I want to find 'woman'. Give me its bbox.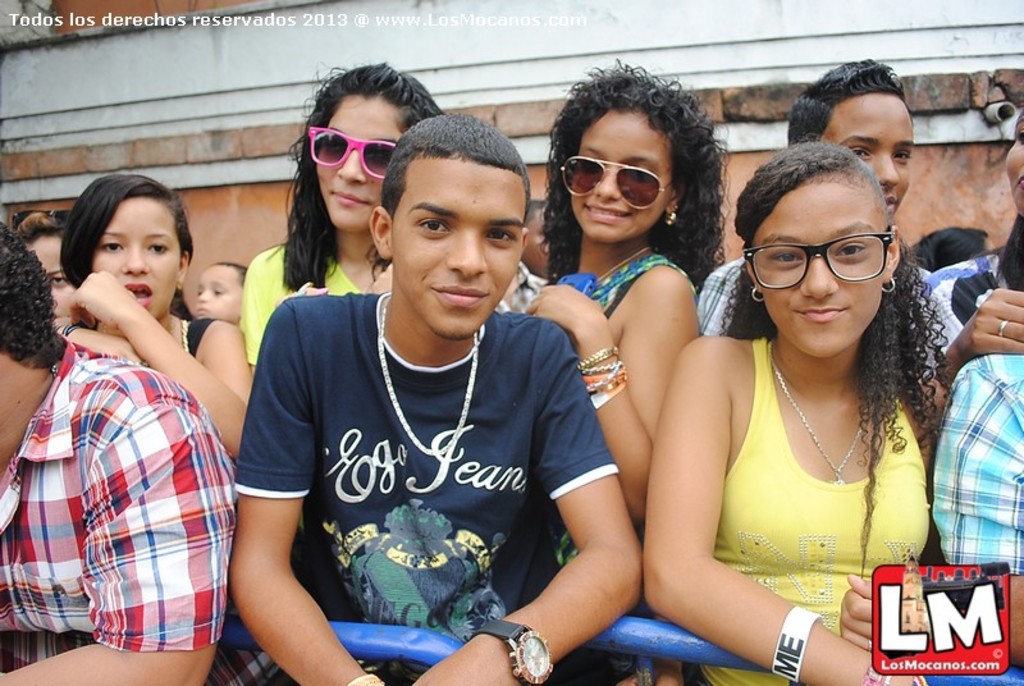
select_region(518, 59, 723, 543).
